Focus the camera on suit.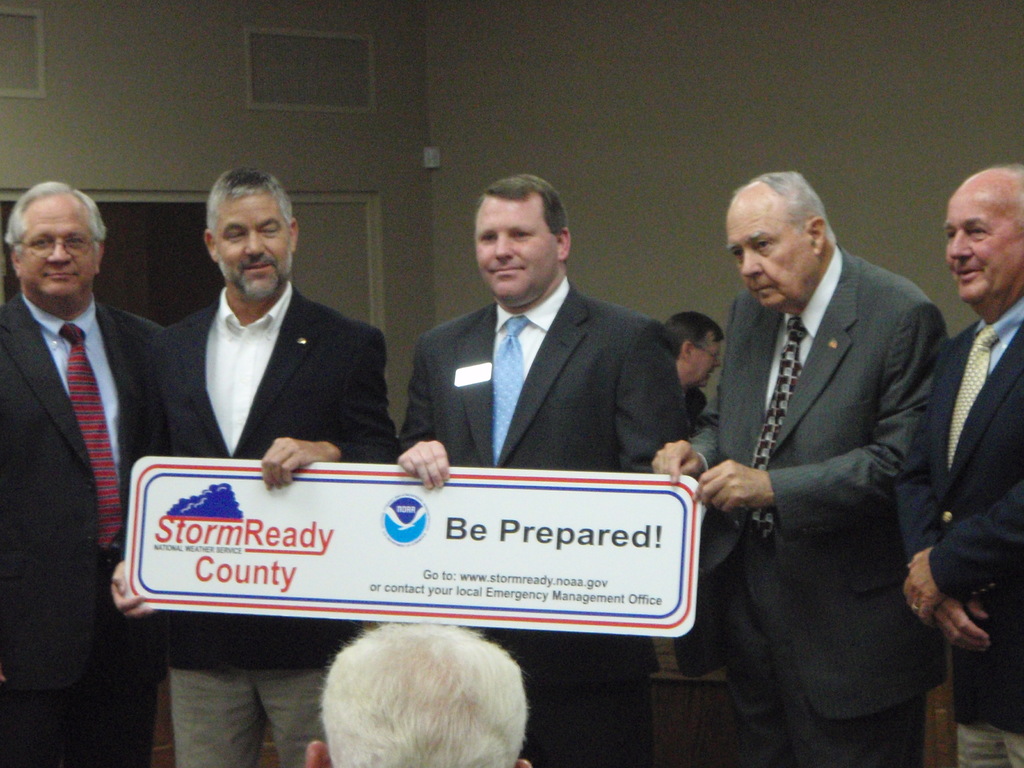
Focus region: locate(0, 292, 171, 767).
